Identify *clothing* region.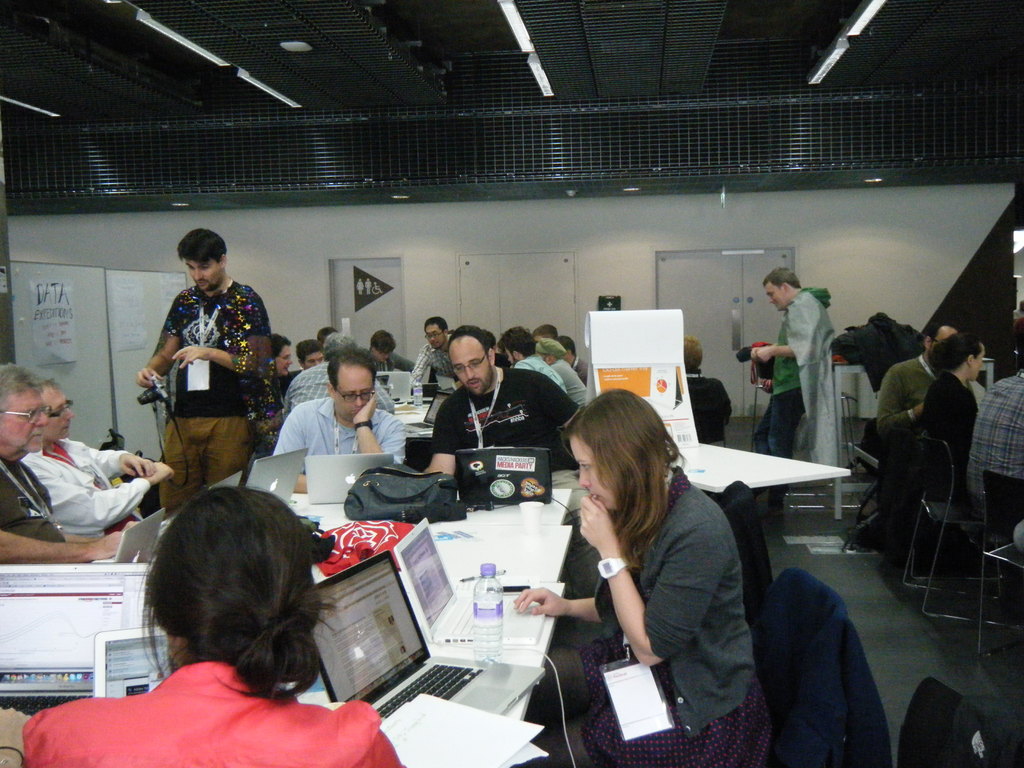
Region: left=377, top=351, right=420, bottom=374.
